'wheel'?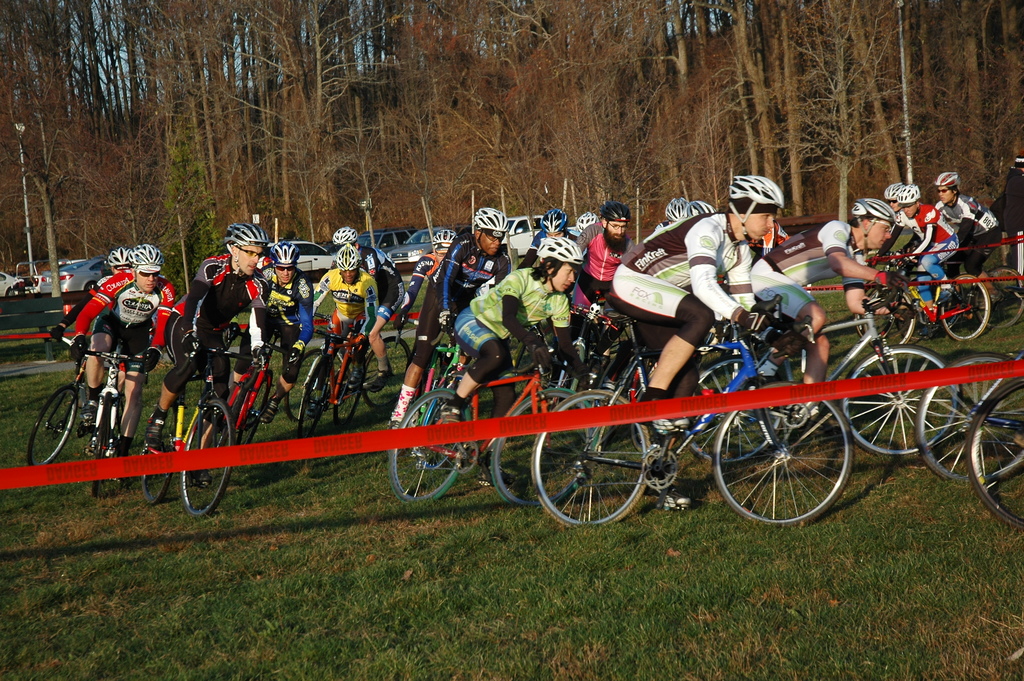
<bbox>140, 430, 176, 506</bbox>
